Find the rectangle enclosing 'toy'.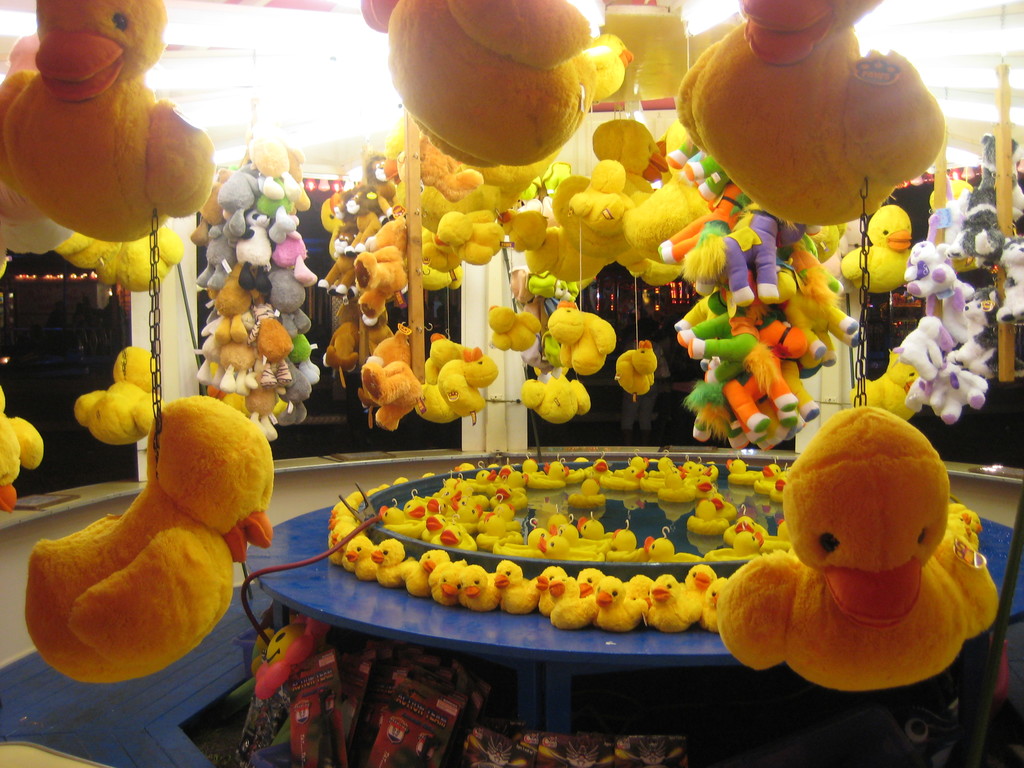
723, 460, 759, 486.
